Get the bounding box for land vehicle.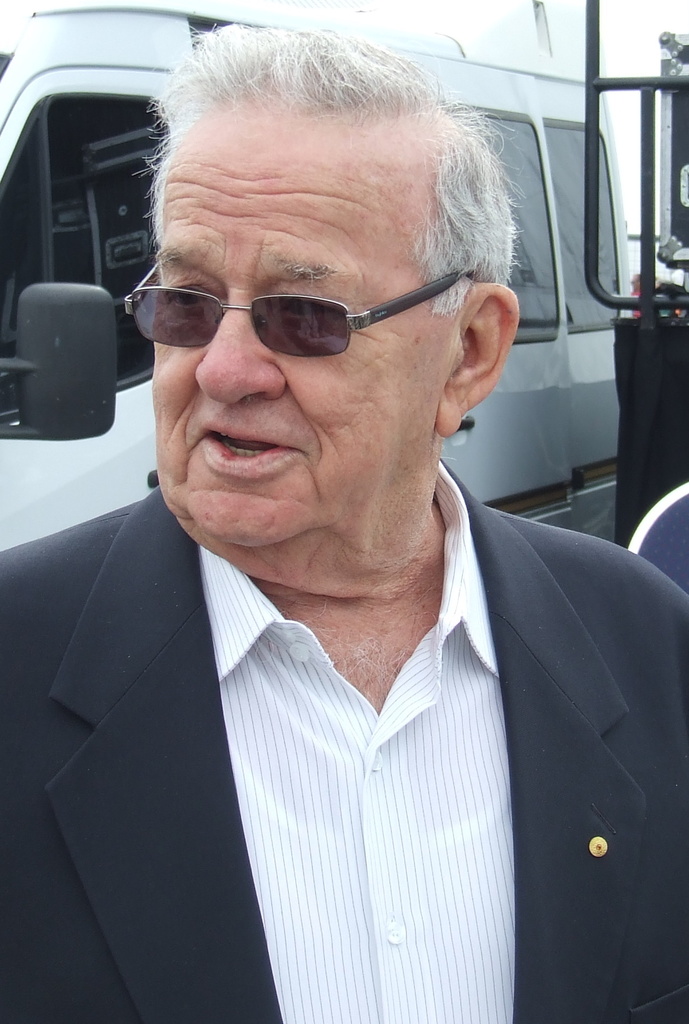
Rect(0, 0, 637, 544).
